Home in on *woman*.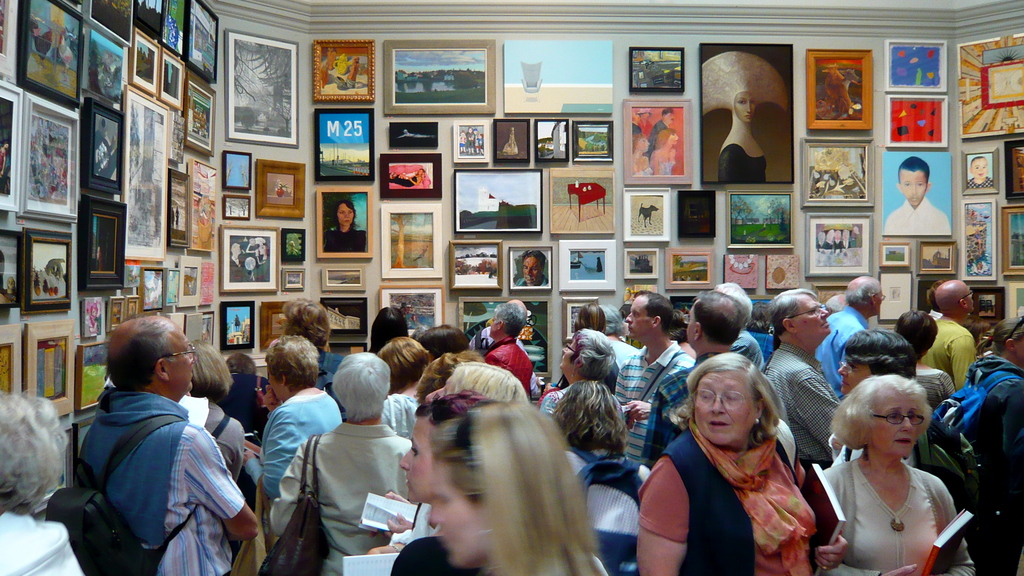
Homed in at (819, 377, 971, 575).
